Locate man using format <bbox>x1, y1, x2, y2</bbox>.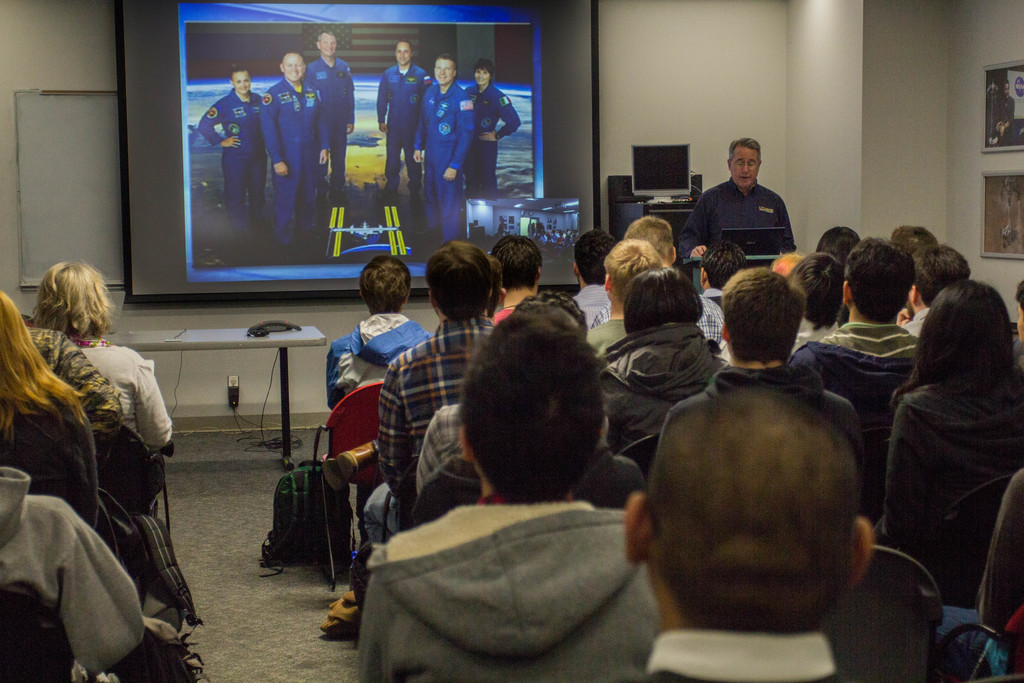
<bbox>372, 39, 430, 207</bbox>.
